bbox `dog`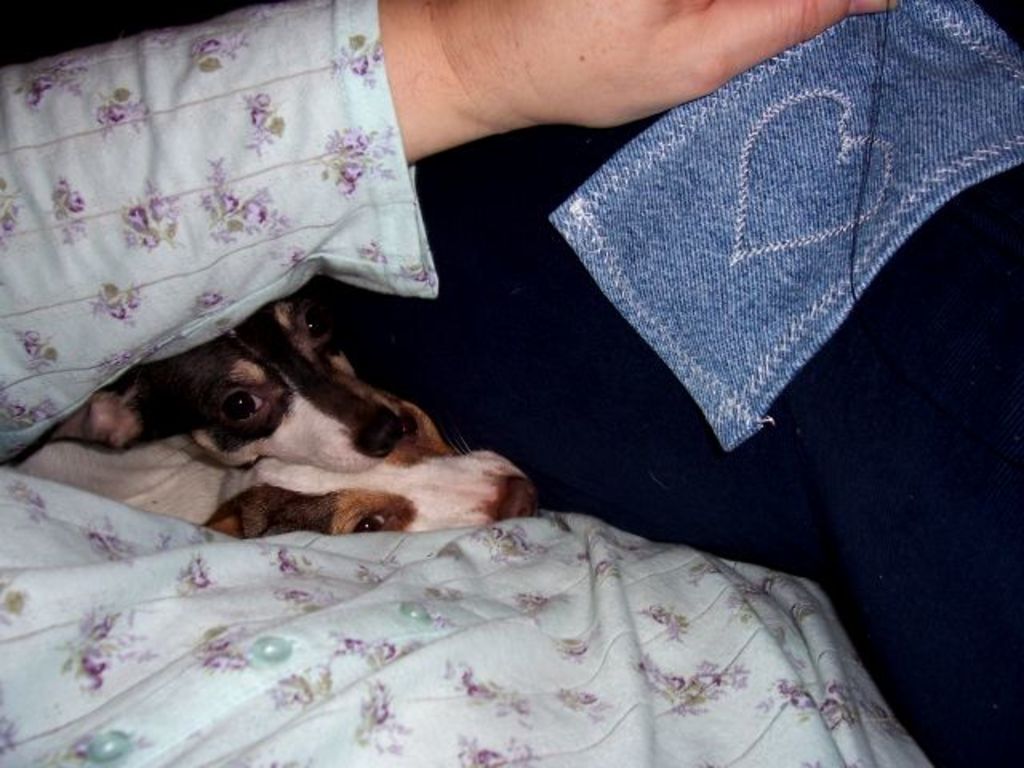
37,294,400,472
